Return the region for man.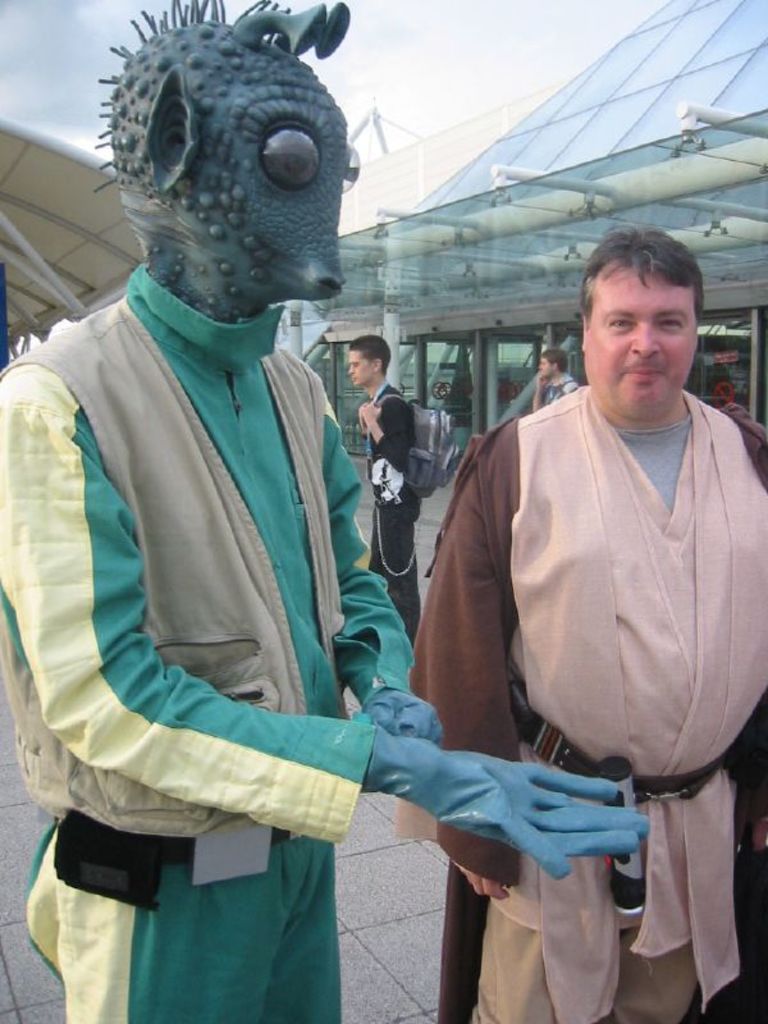
Rect(401, 229, 767, 1023).
